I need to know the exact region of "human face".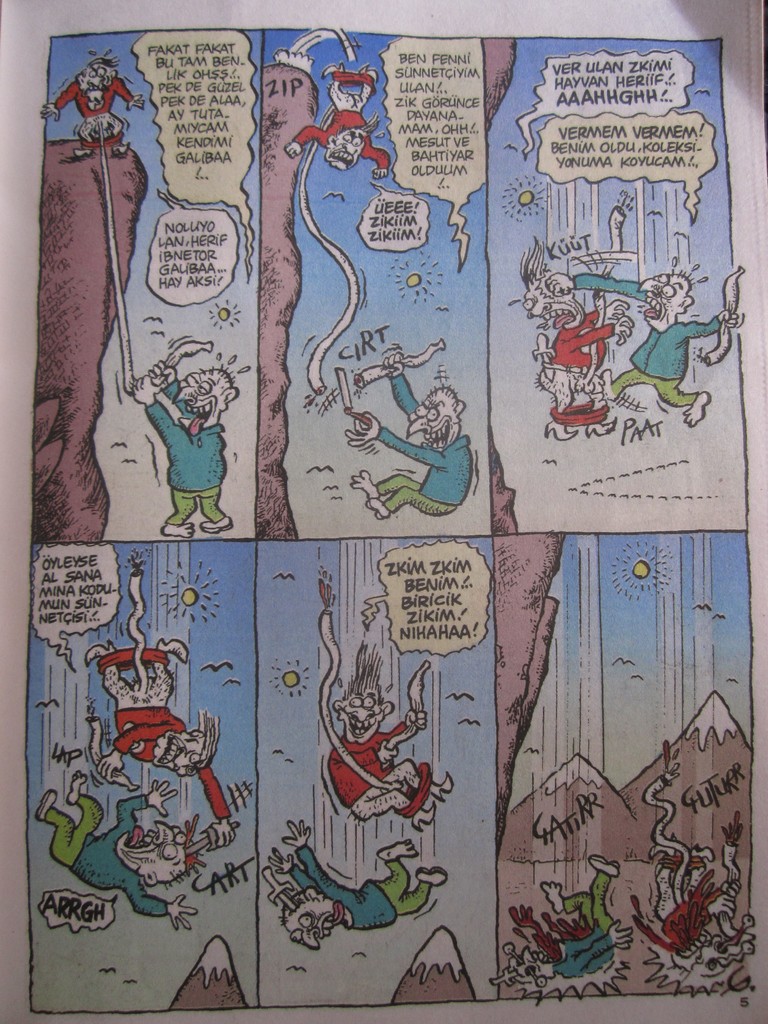
Region: locate(157, 738, 207, 776).
